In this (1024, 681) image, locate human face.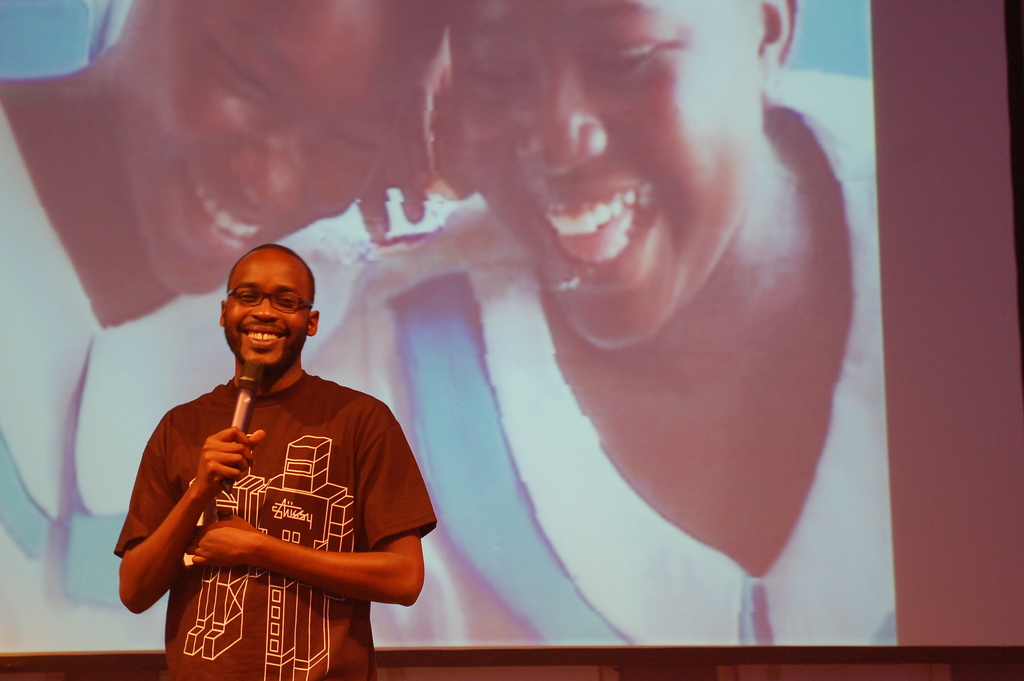
Bounding box: select_region(112, 0, 449, 306).
